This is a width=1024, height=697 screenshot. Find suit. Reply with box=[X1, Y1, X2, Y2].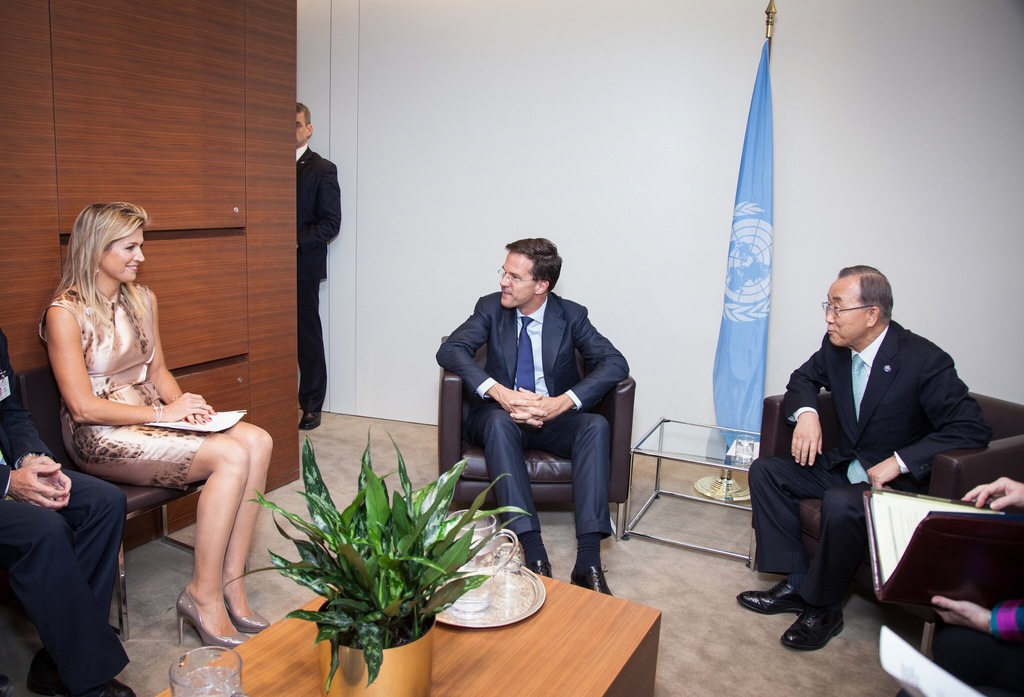
box=[0, 332, 128, 696].
